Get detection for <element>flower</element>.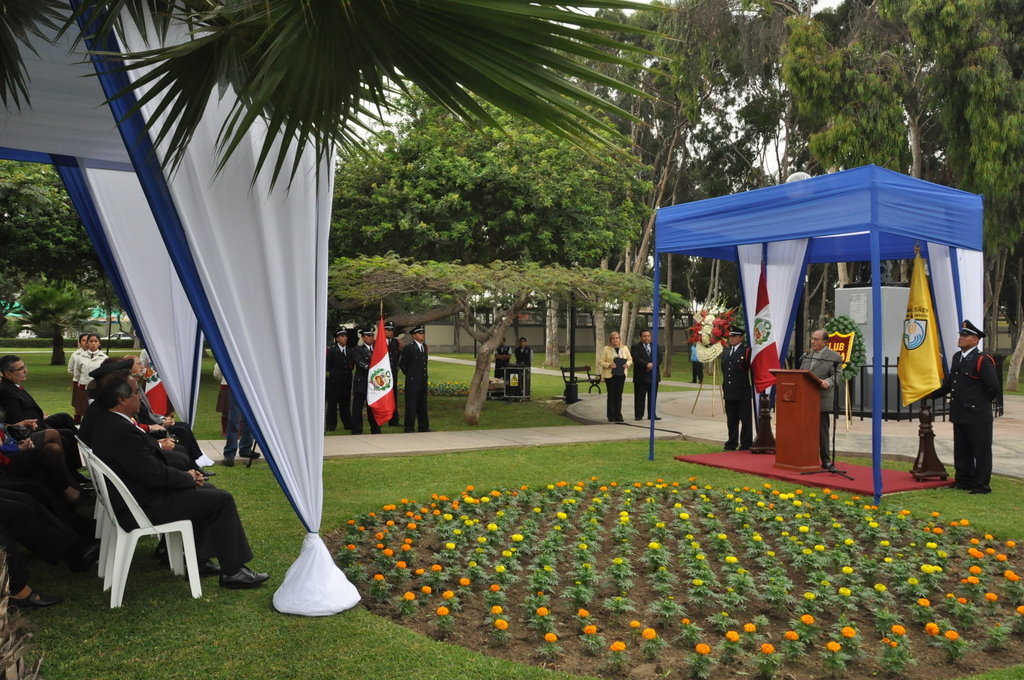
Detection: Rect(762, 482, 773, 491).
